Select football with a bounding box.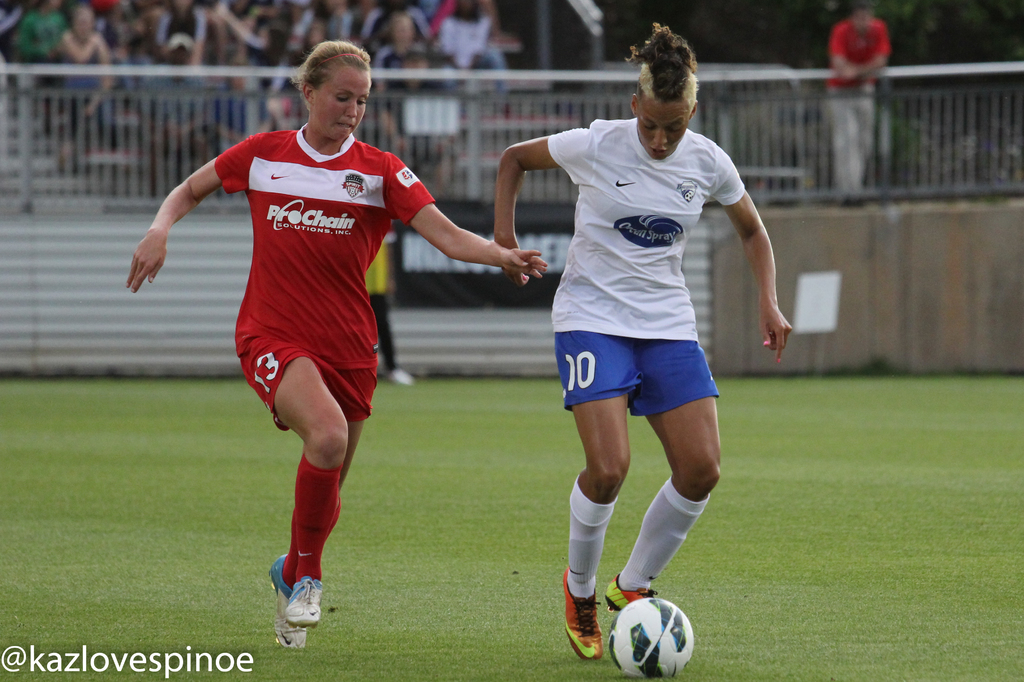
bbox(604, 594, 697, 677).
